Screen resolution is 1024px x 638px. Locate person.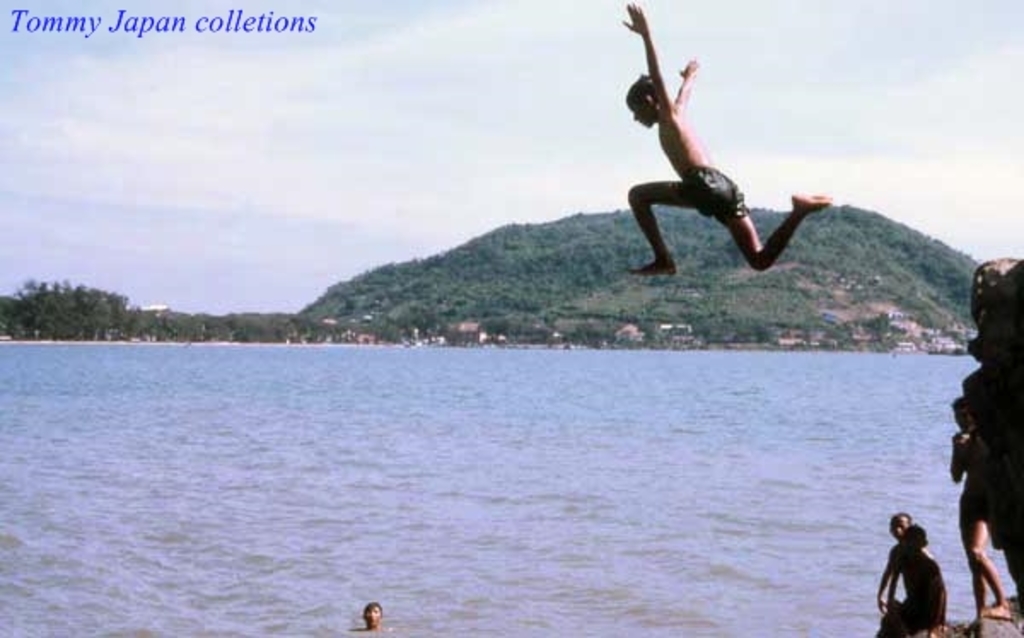
bbox=[358, 602, 382, 633].
